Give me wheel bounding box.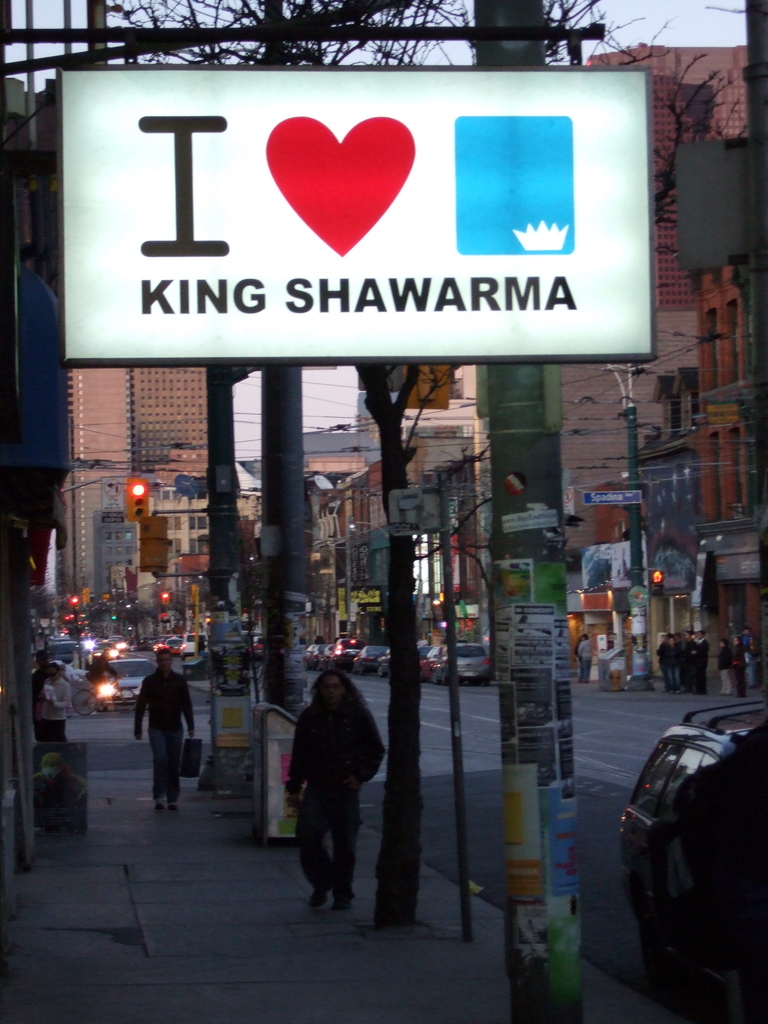
bbox(433, 670, 438, 684).
